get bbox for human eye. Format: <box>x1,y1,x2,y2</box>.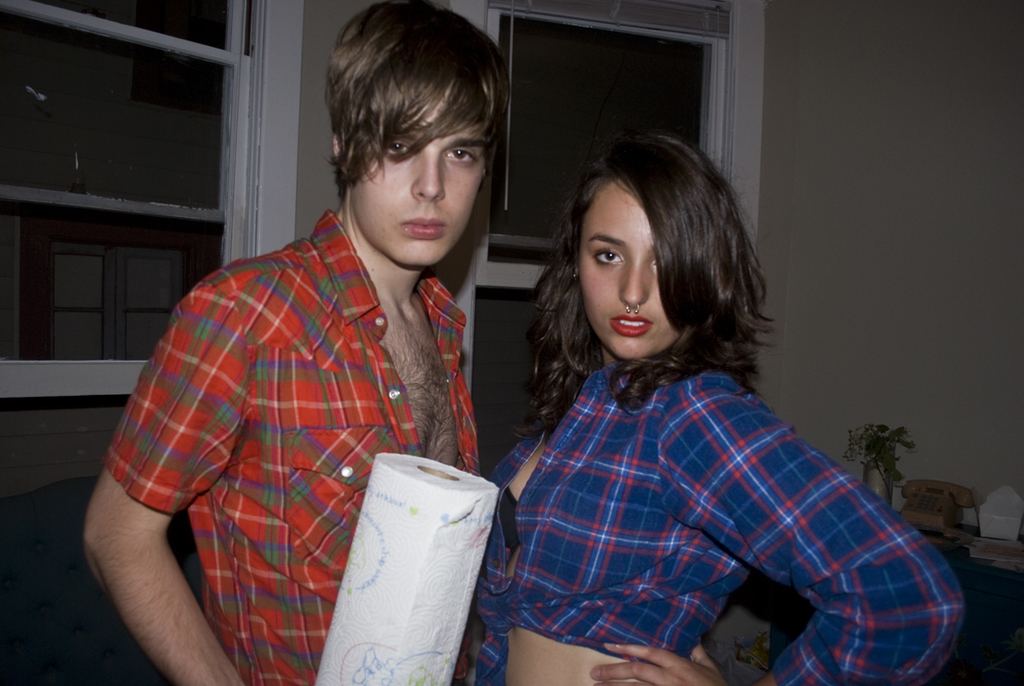
<box>437,146,477,168</box>.
